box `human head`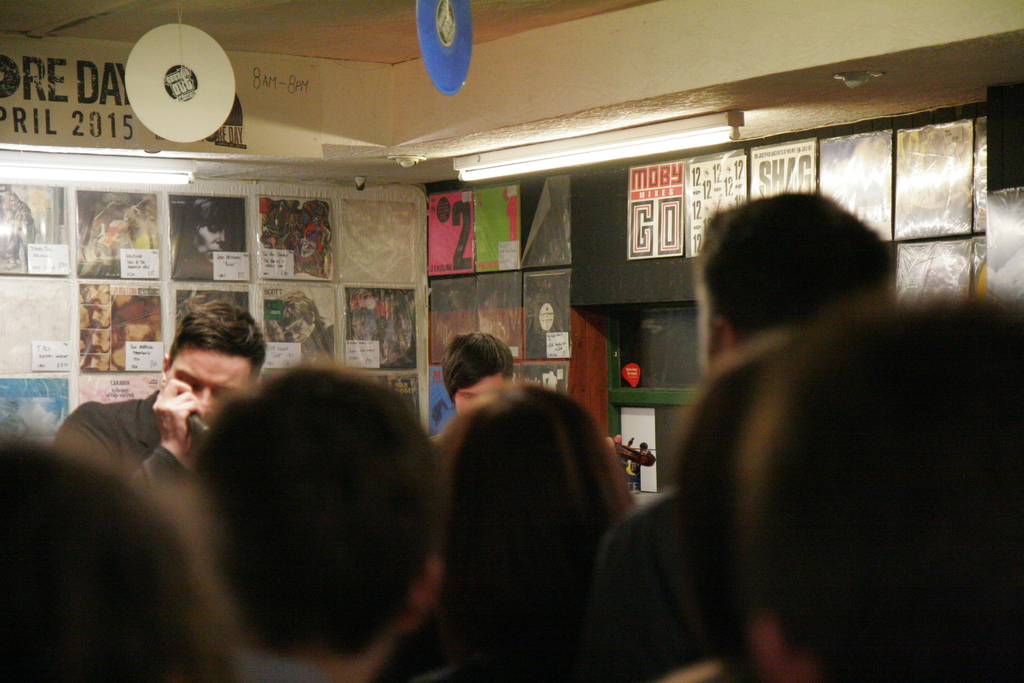
x1=84 y1=356 x2=111 y2=374
